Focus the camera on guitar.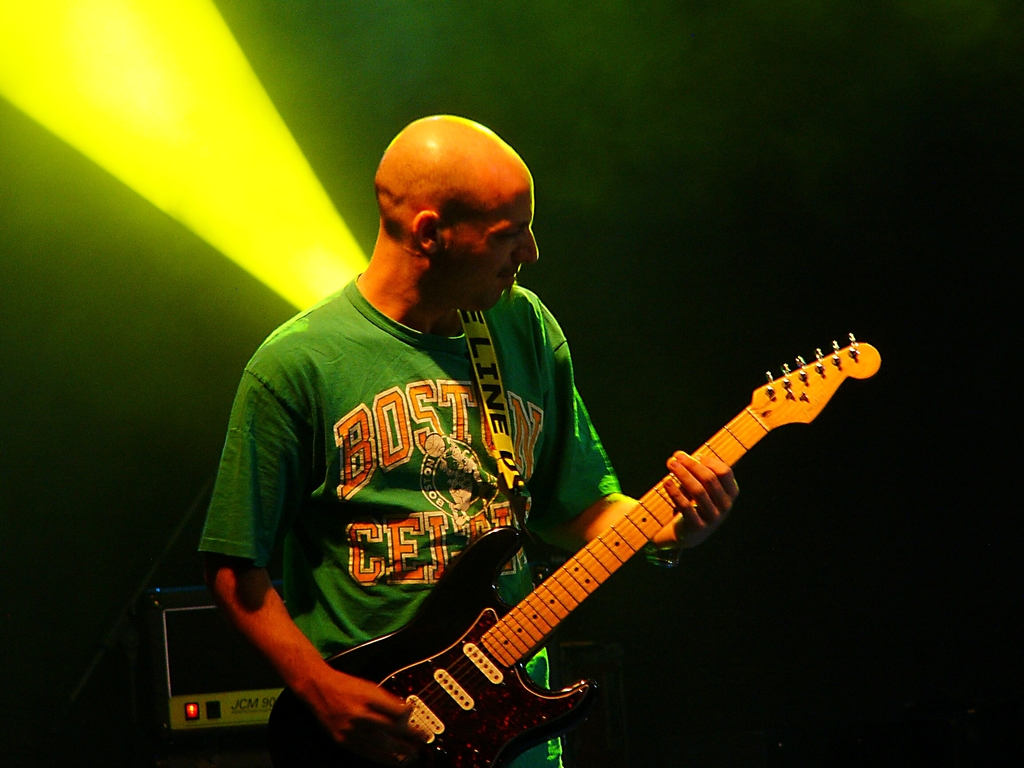
Focus region: <region>314, 334, 884, 767</region>.
